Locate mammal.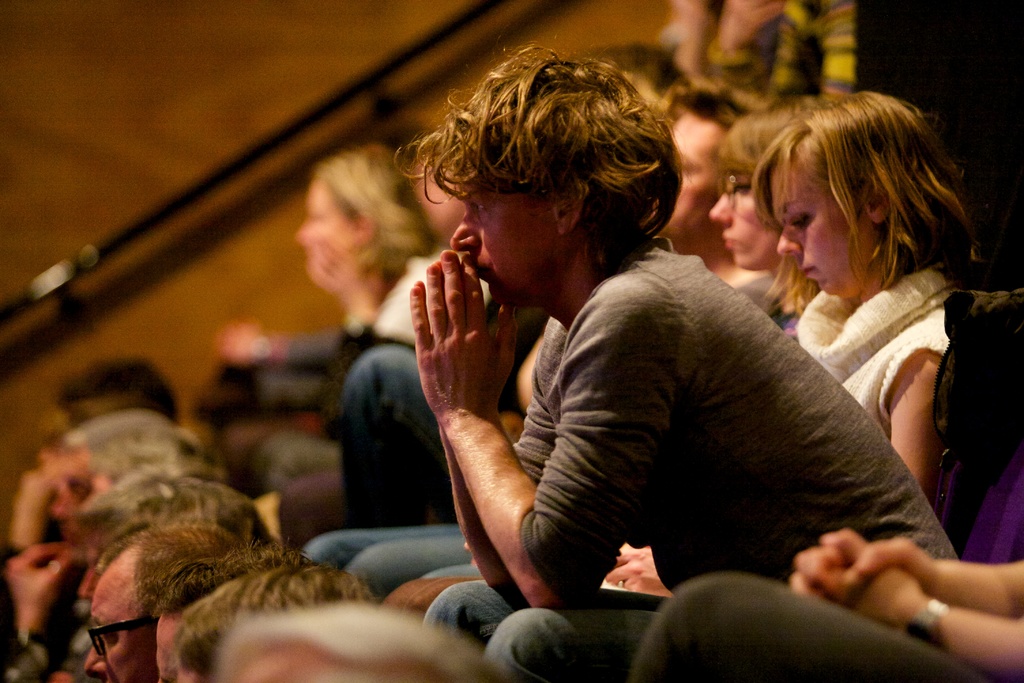
Bounding box: detection(709, 96, 835, 343).
